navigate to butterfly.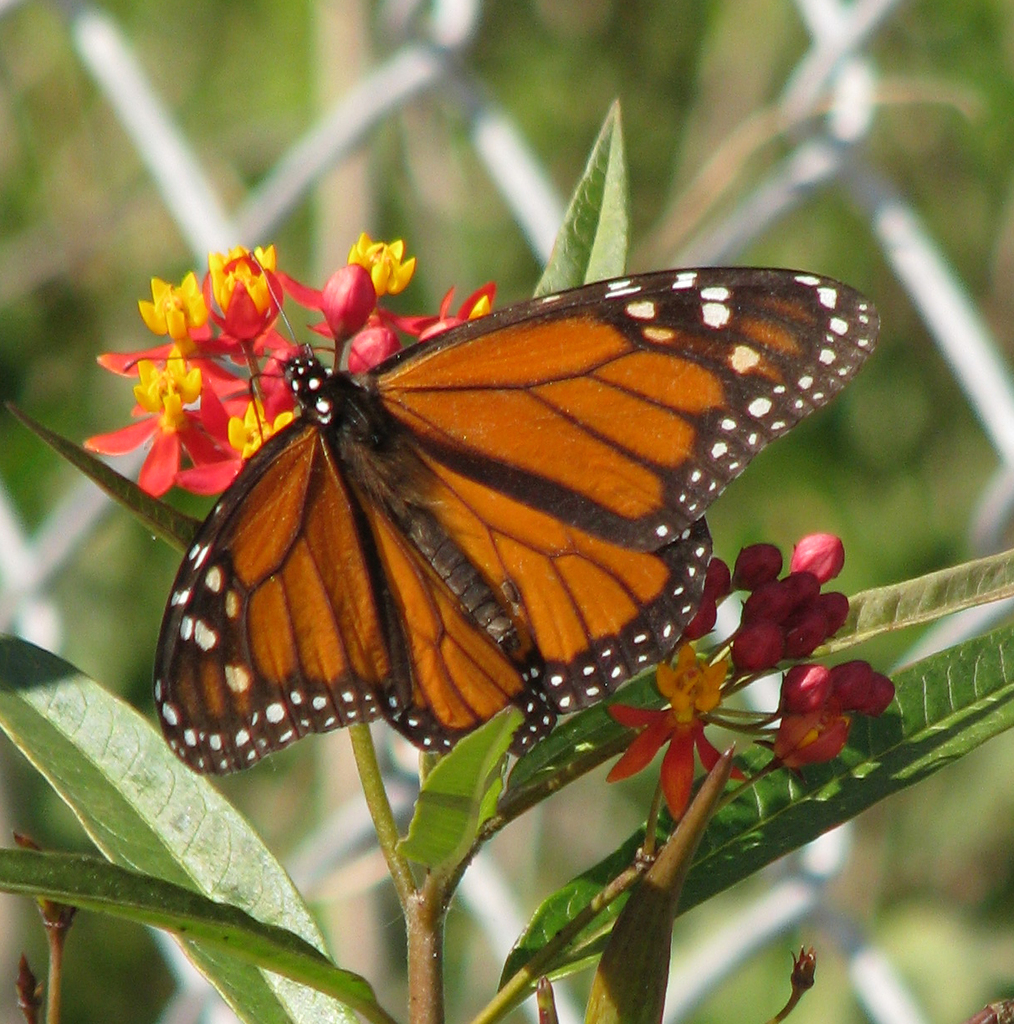
Navigation target: bbox(115, 216, 900, 776).
